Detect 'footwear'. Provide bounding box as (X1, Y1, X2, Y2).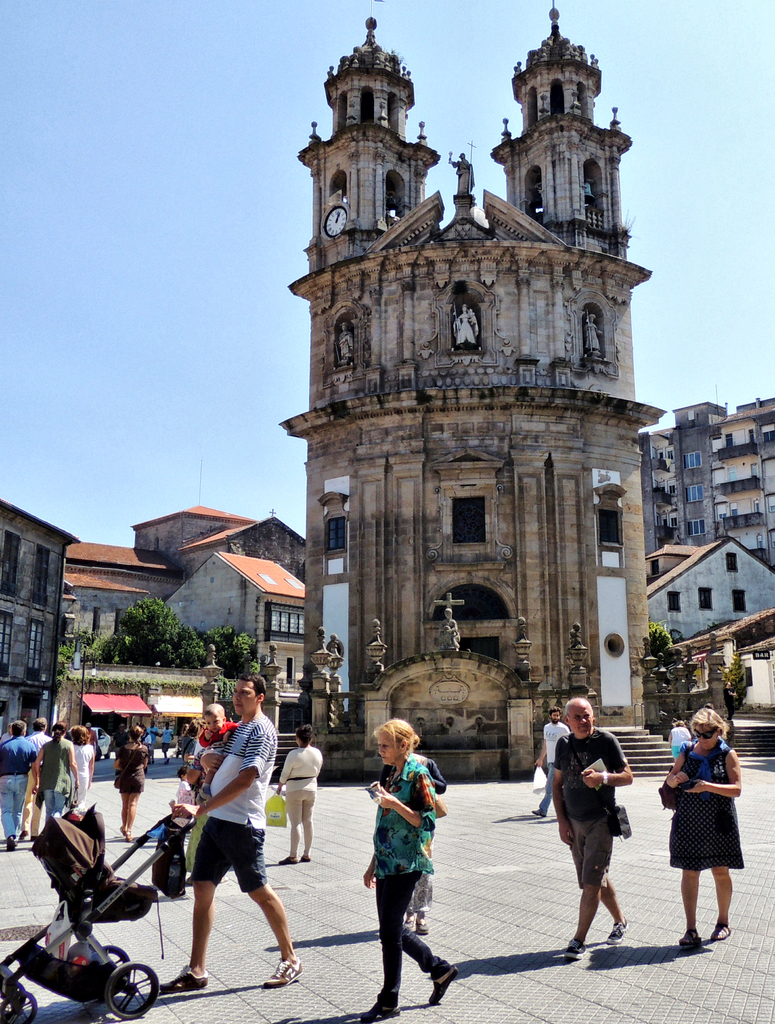
(301, 856, 308, 861).
